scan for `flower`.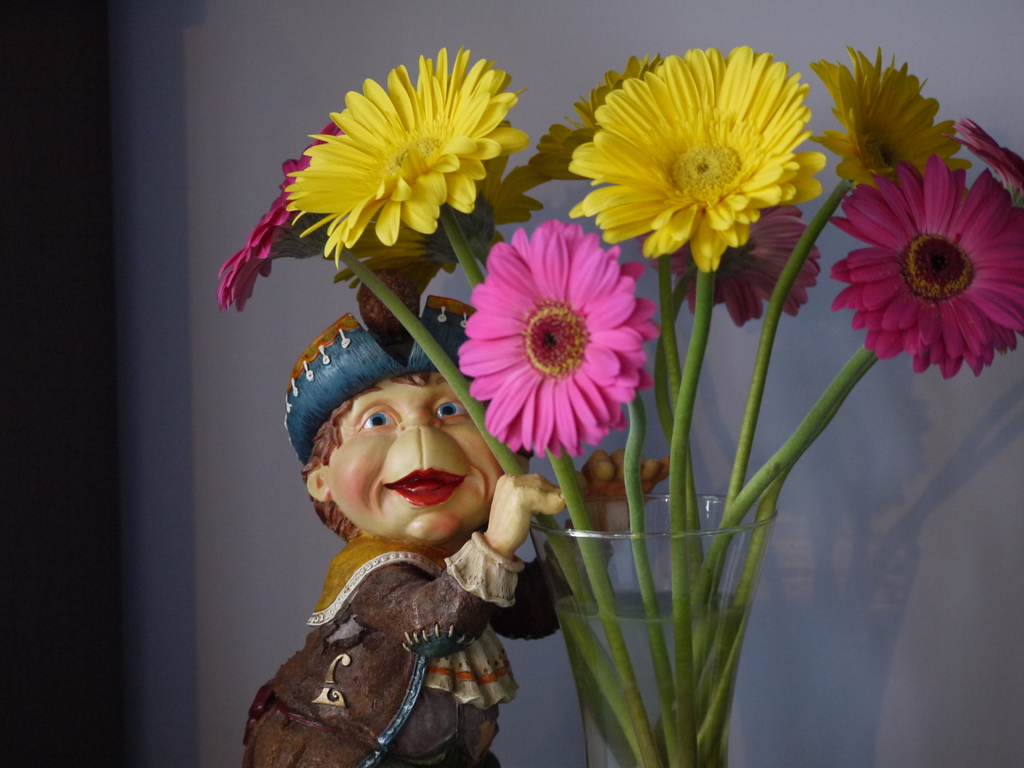
Scan result: [left=947, top=111, right=1023, bottom=212].
